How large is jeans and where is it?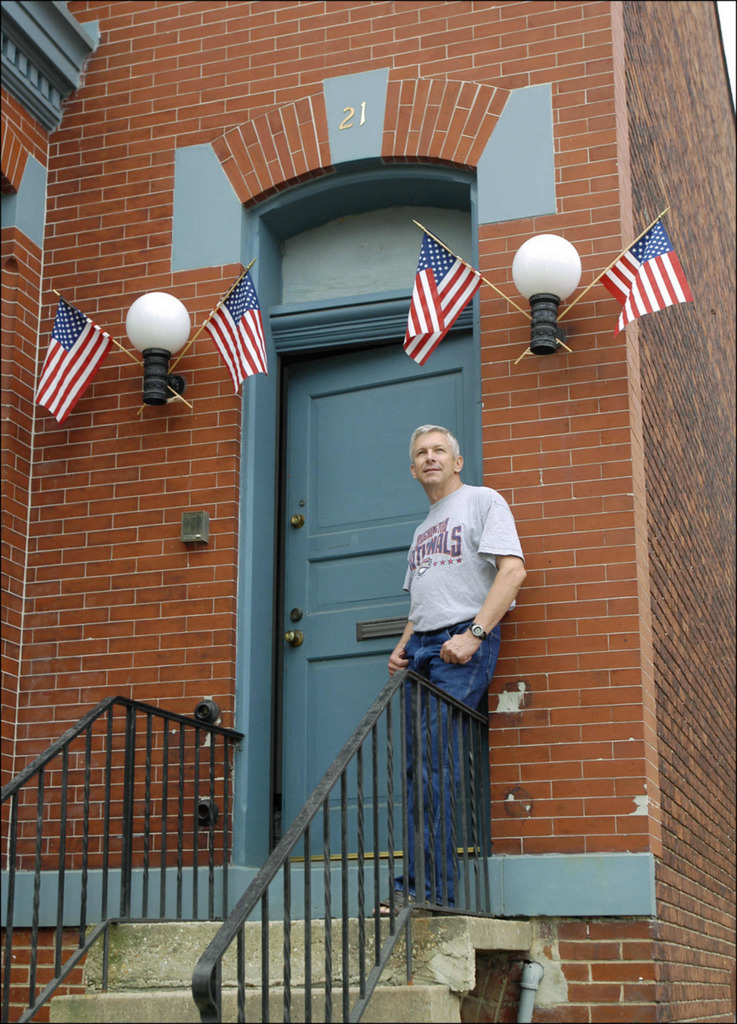
Bounding box: (left=392, top=613, right=500, bottom=911).
